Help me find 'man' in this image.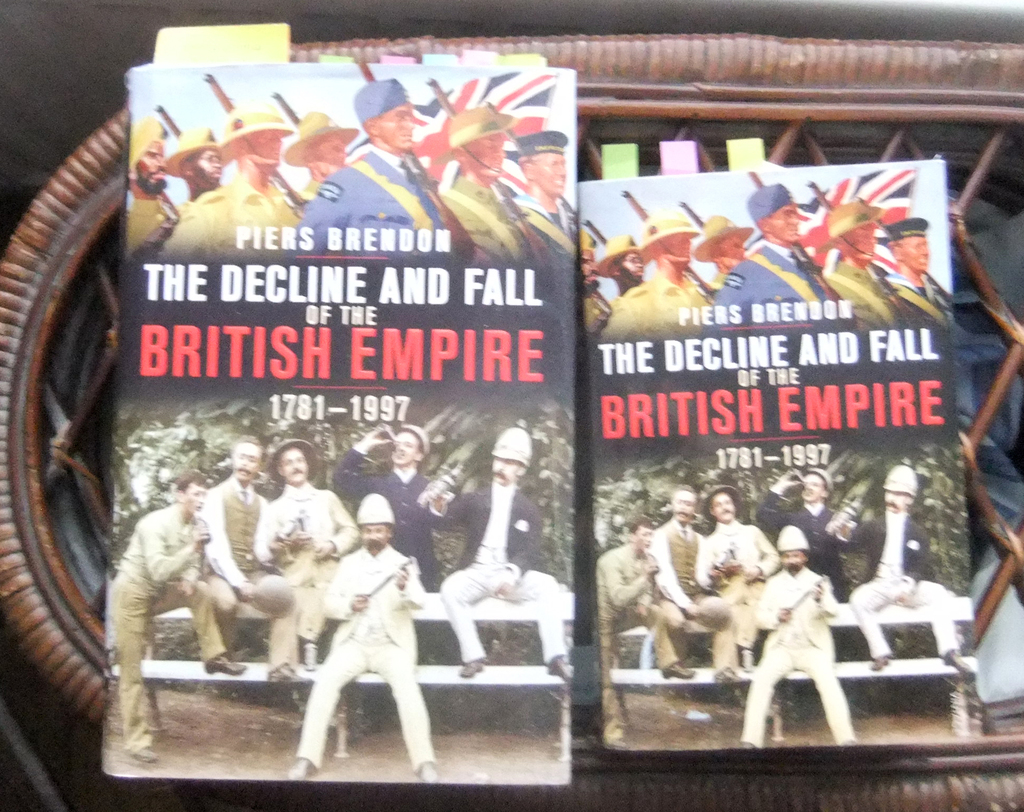
Found it: crop(583, 227, 612, 340).
